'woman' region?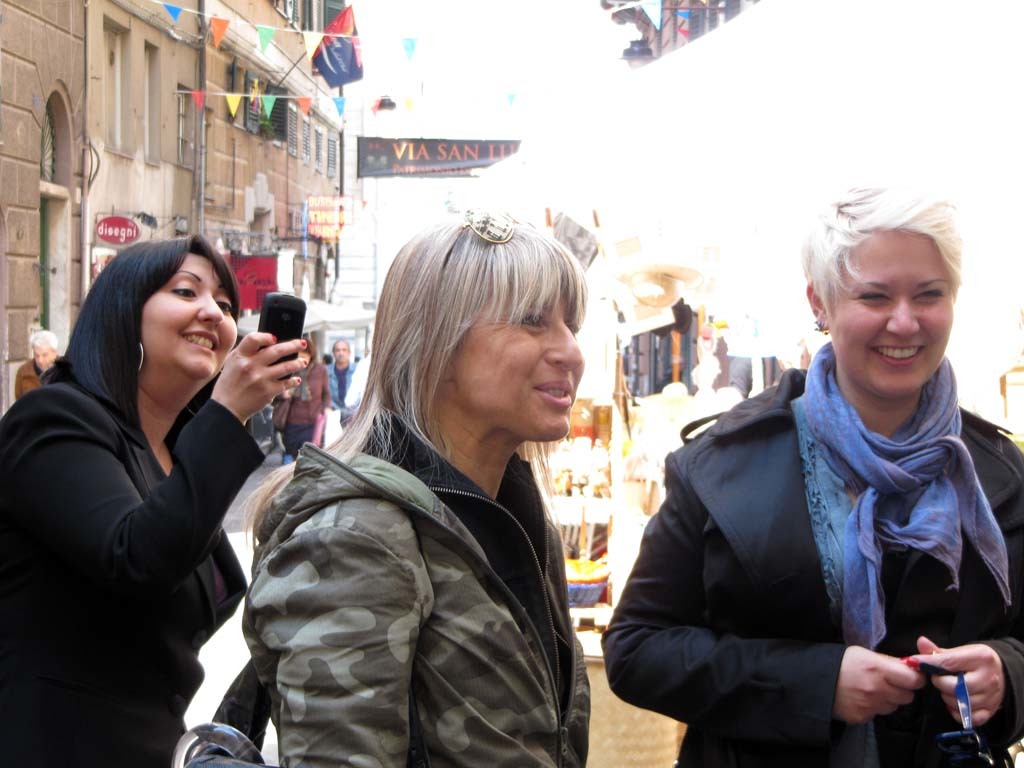
(x1=0, y1=233, x2=307, y2=767)
